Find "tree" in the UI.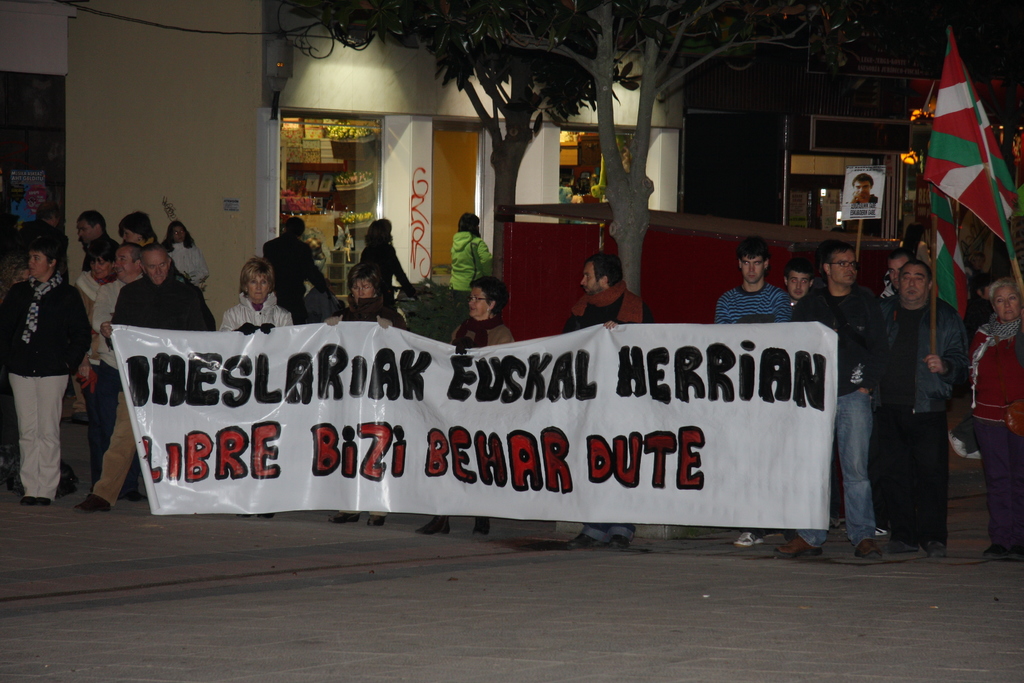
UI element at 872 0 1023 201.
